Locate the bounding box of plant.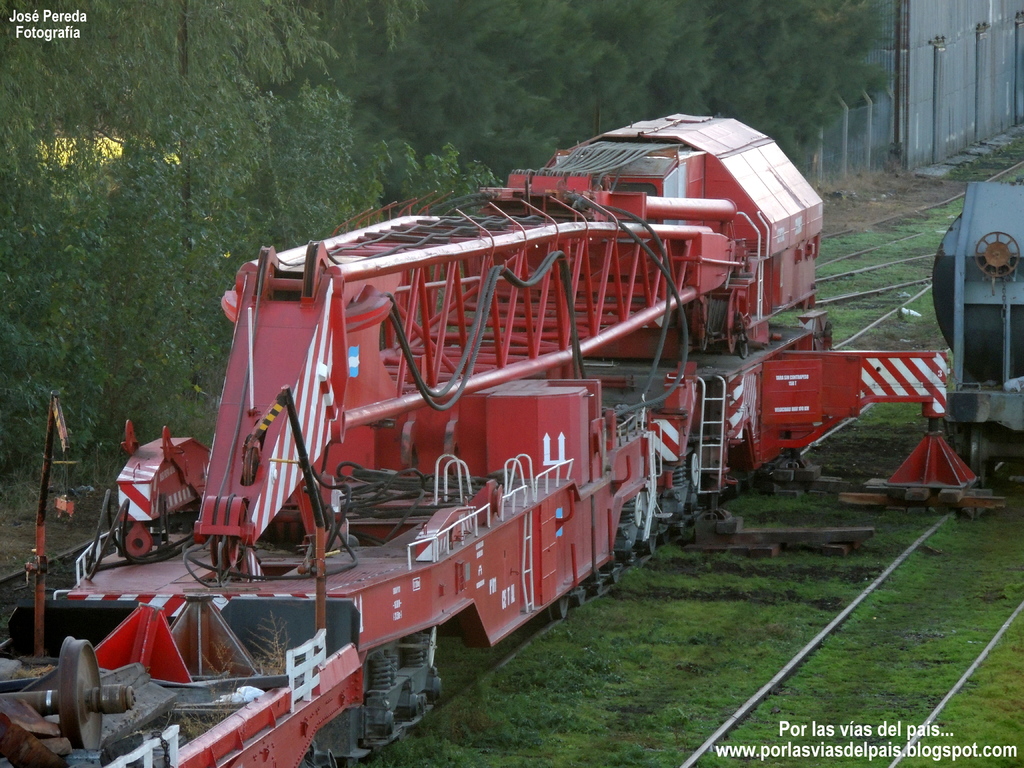
Bounding box: (left=953, top=128, right=1022, bottom=189).
